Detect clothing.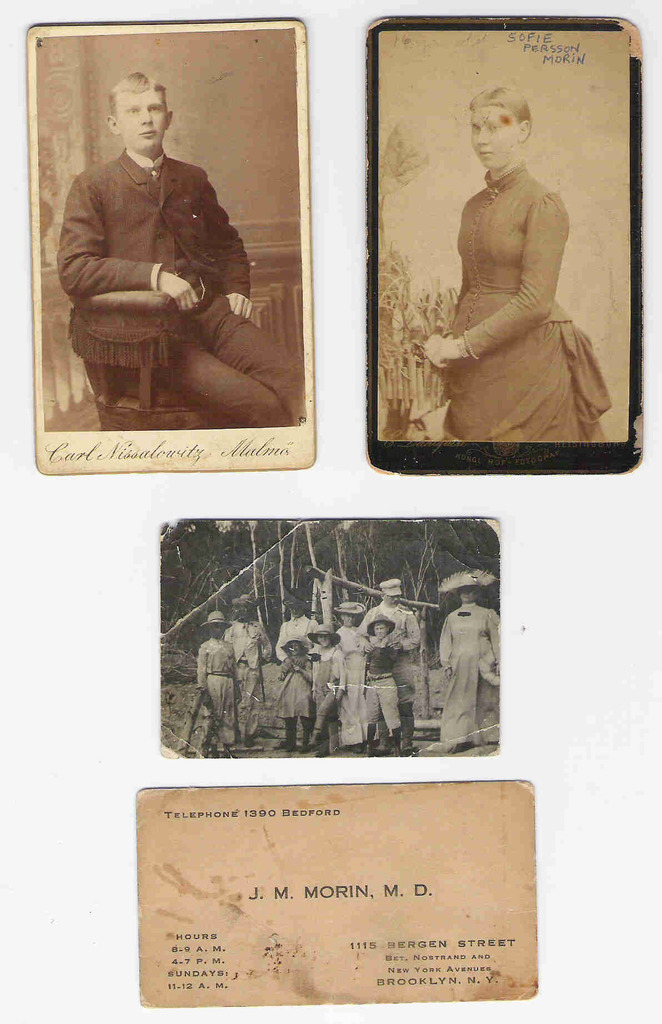
Detected at [left=442, top=166, right=615, bottom=476].
